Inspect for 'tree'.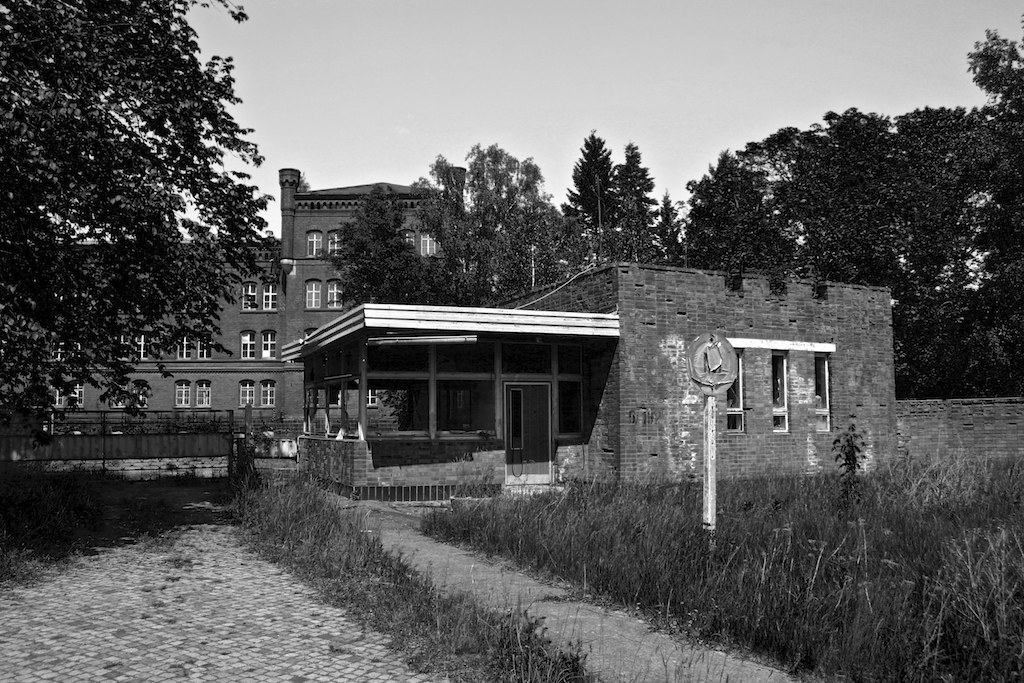
Inspection: crop(563, 131, 623, 266).
